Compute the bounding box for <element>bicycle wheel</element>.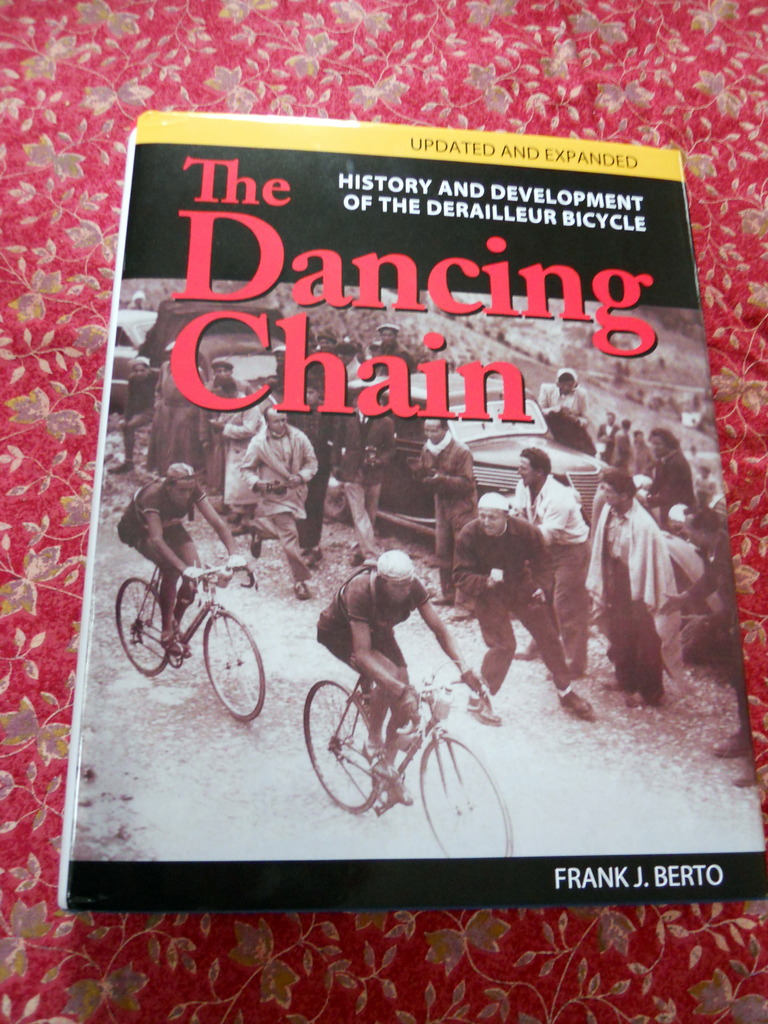
(left=420, top=735, right=513, bottom=861).
